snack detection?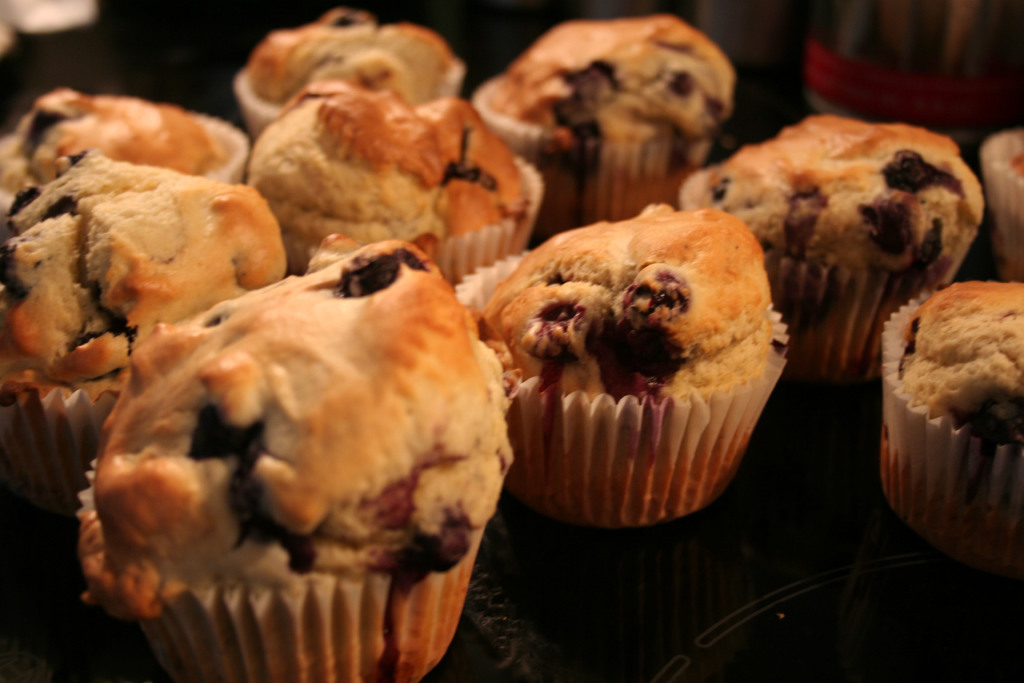
BBox(95, 261, 493, 659)
